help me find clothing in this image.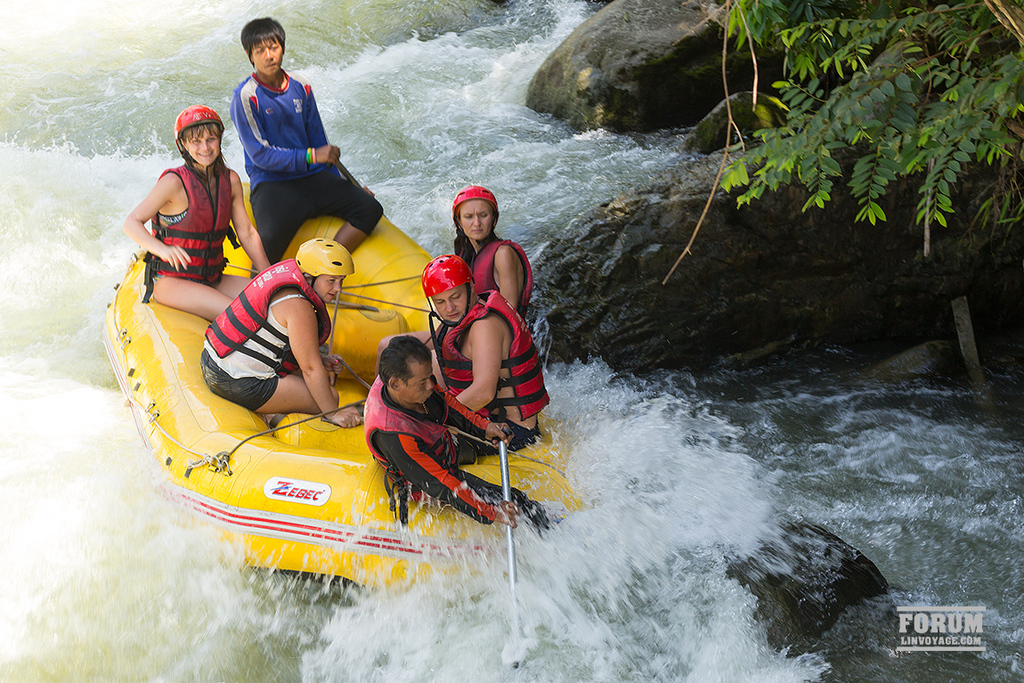
Found it: <region>455, 236, 533, 321</region>.
